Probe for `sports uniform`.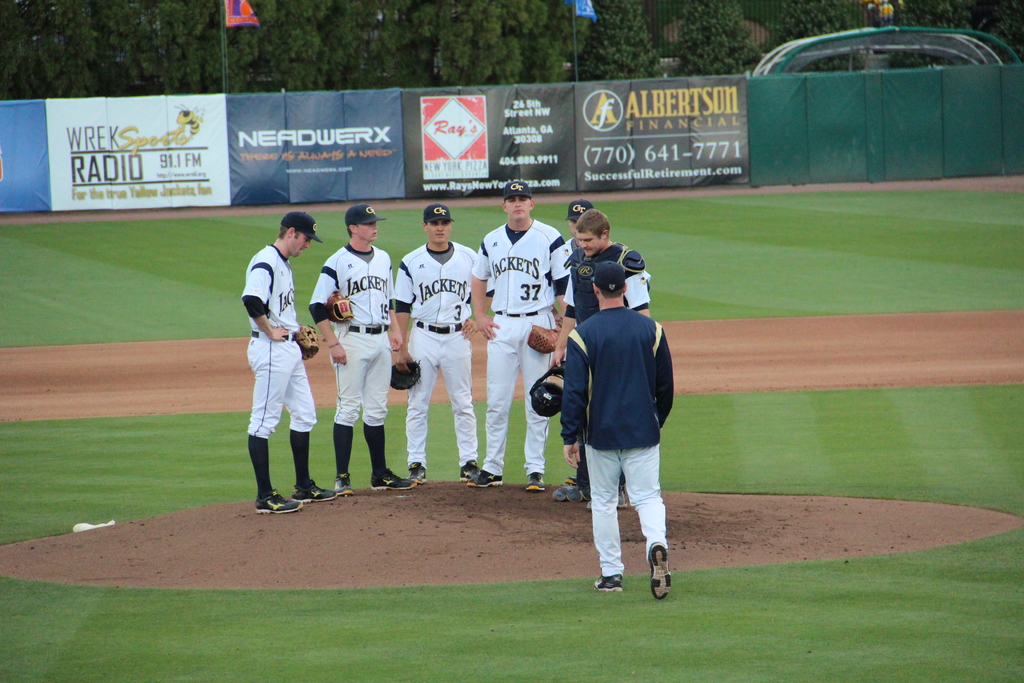
Probe result: <box>234,216,324,516</box>.
